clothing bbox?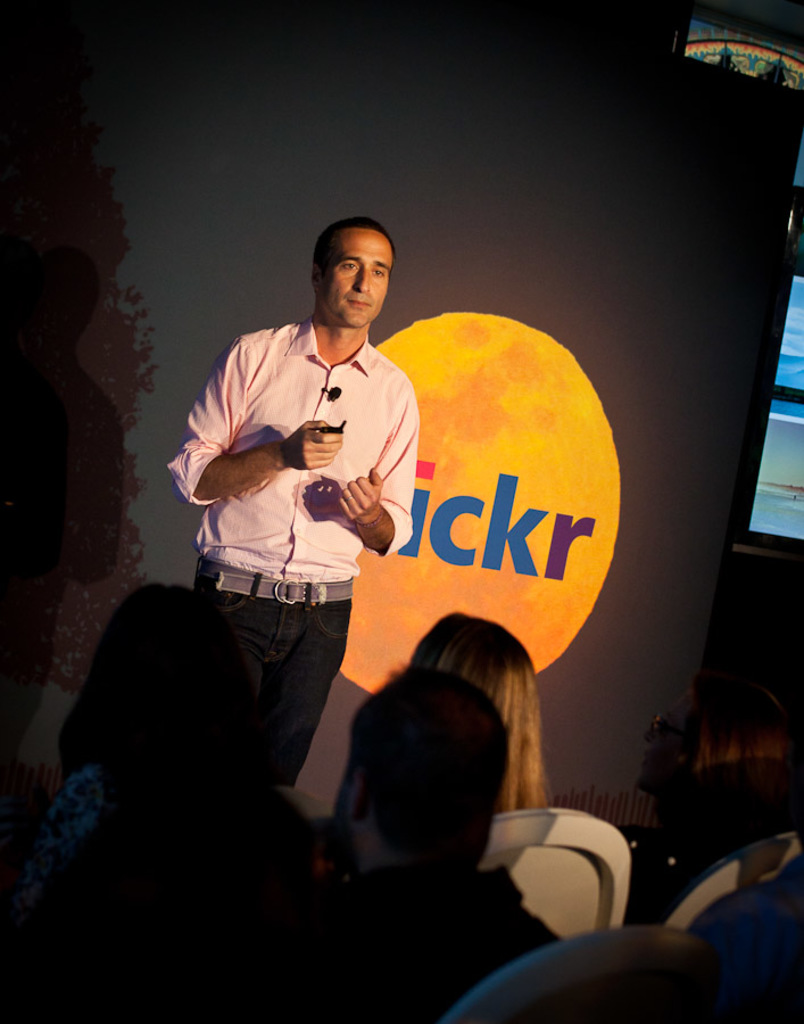
<bbox>691, 849, 801, 1023</bbox>
